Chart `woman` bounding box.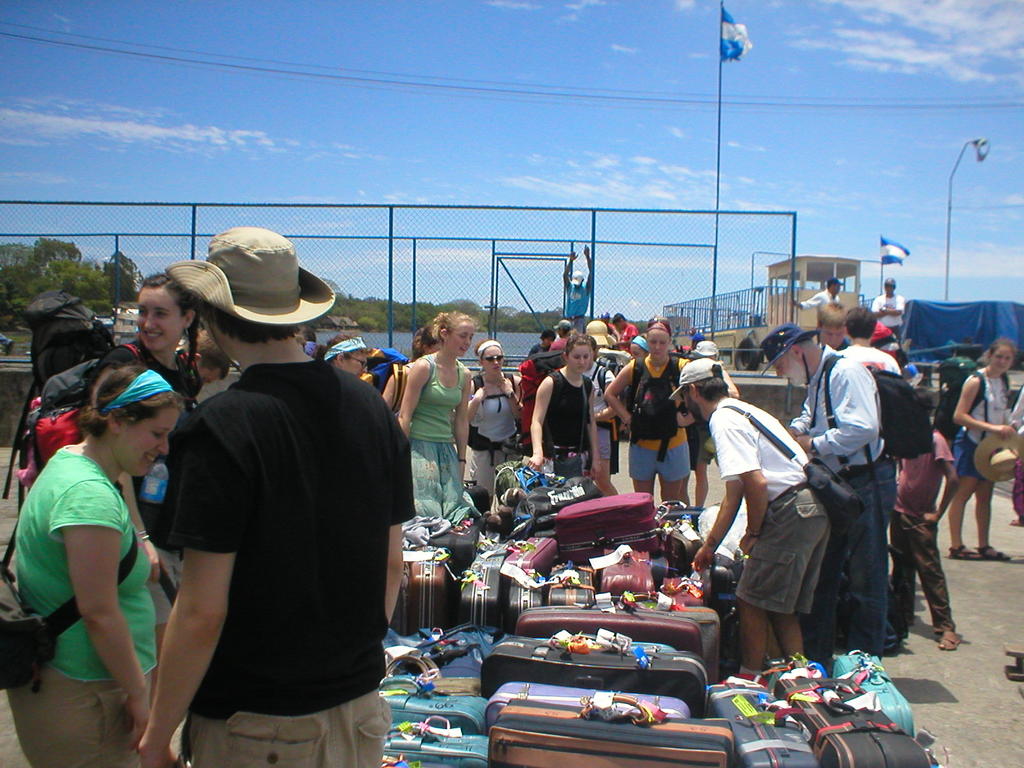
Charted: <bbox>92, 273, 209, 712</bbox>.
